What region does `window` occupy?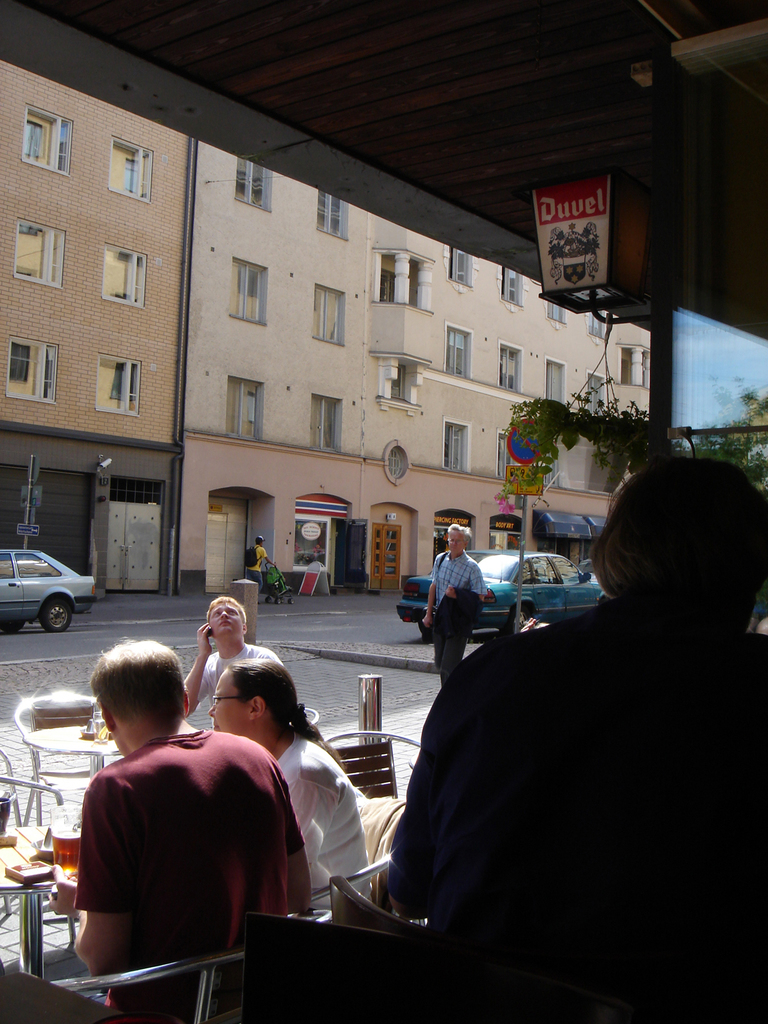
box=[100, 245, 145, 308].
